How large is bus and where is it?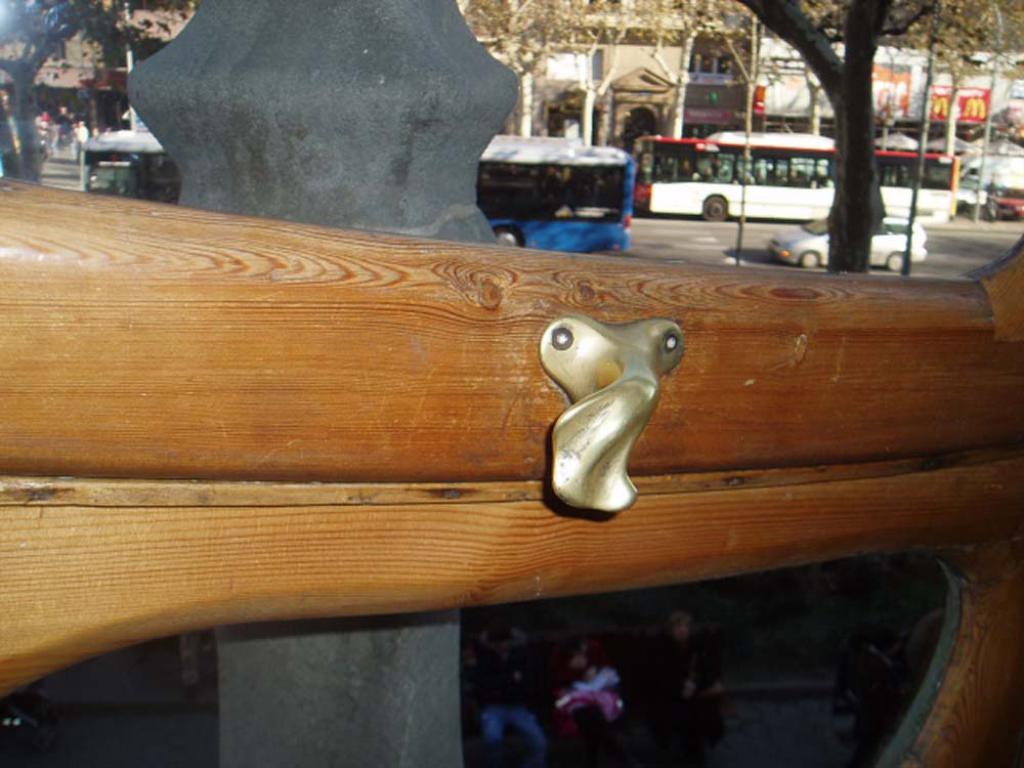
Bounding box: <bbox>75, 131, 638, 249</bbox>.
